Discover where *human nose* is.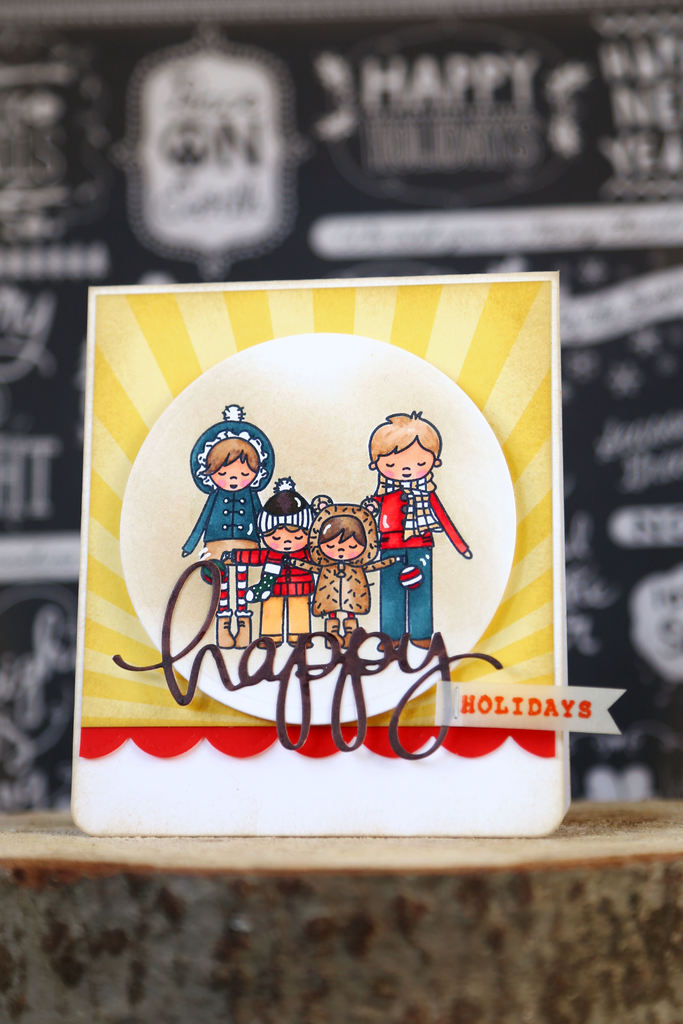
Discovered at (x1=229, y1=469, x2=238, y2=483).
